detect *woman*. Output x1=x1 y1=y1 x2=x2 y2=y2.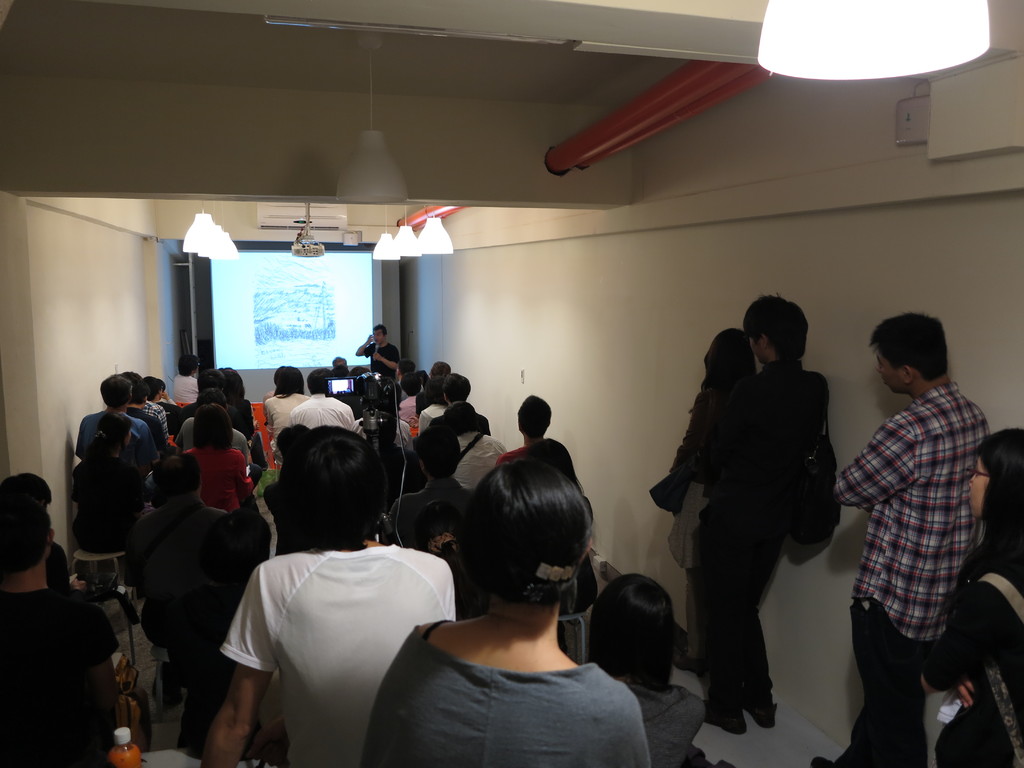
x1=580 y1=570 x2=730 y2=767.
